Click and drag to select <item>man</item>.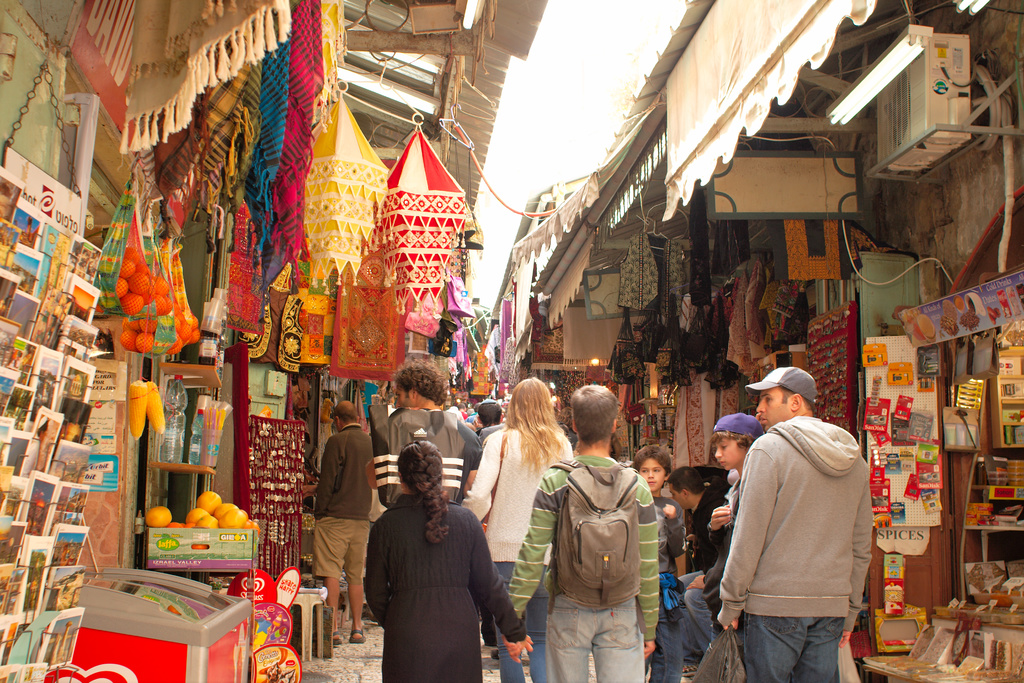
Selection: rect(308, 399, 378, 646).
